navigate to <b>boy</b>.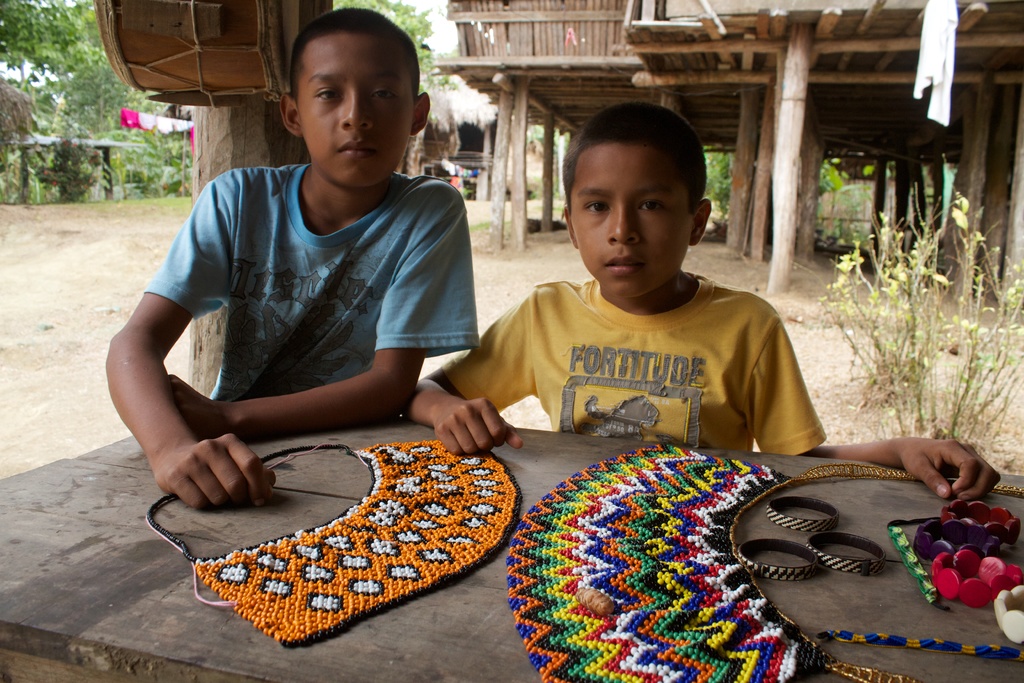
Navigation target: (left=406, top=102, right=995, bottom=503).
